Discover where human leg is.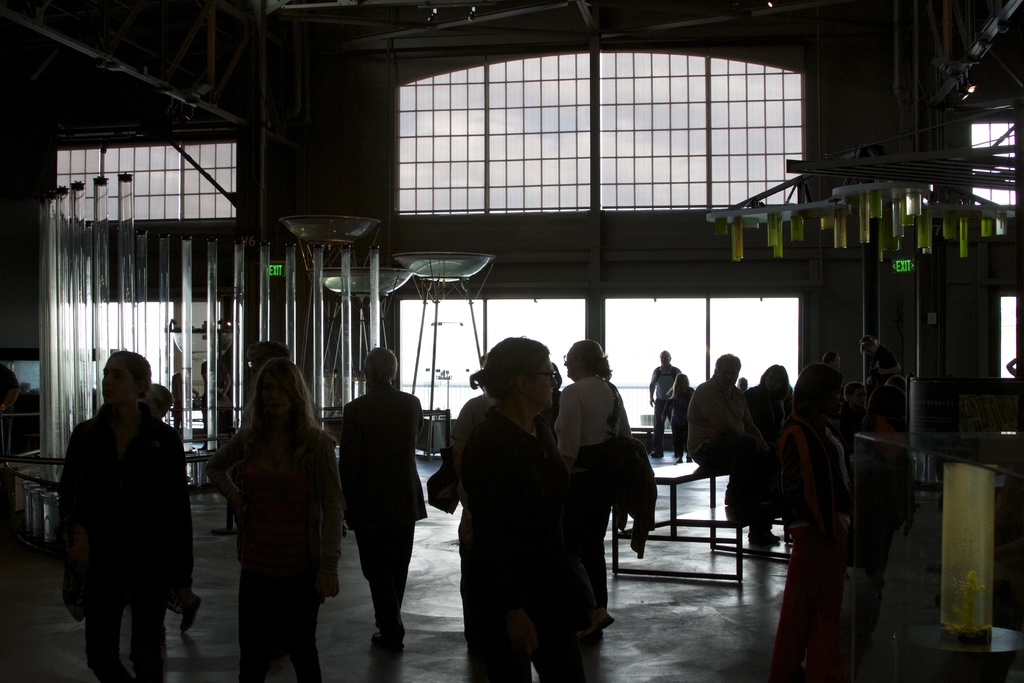
Discovered at <bbox>241, 573, 283, 682</bbox>.
